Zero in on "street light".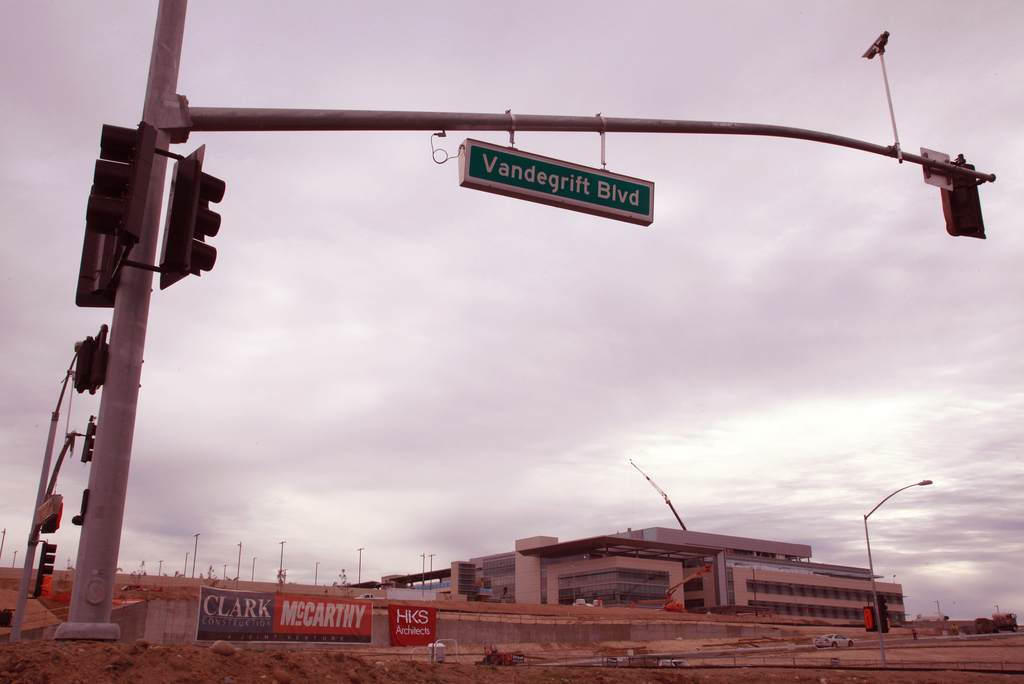
Zeroed in: box=[193, 531, 200, 580].
